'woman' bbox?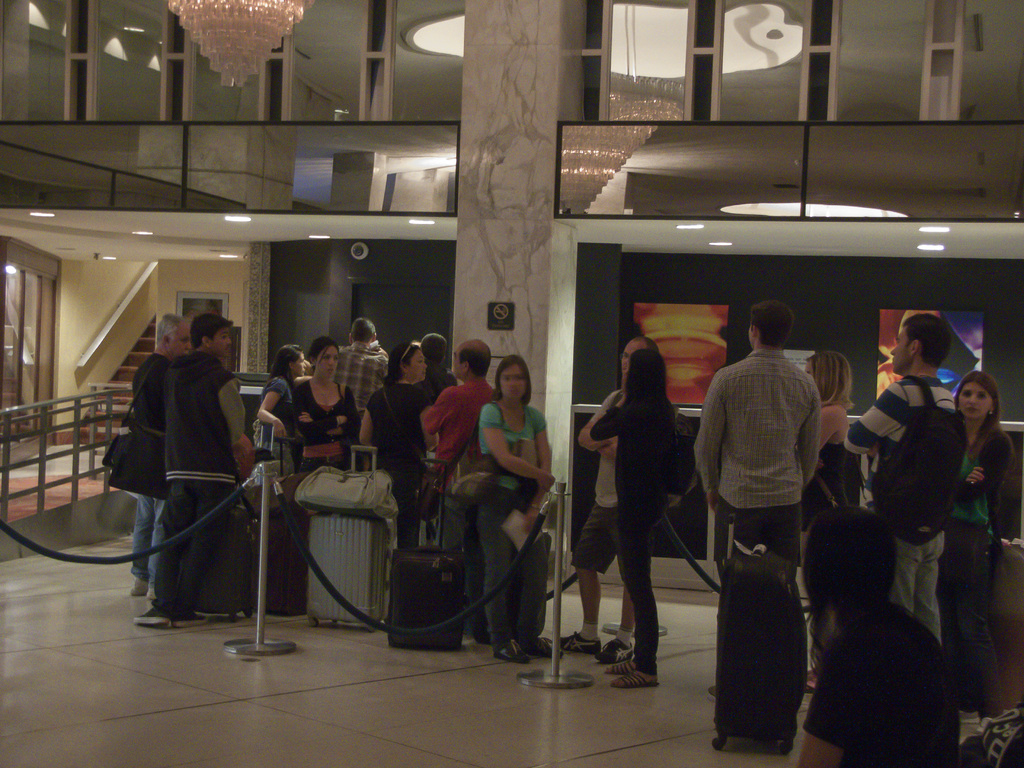
select_region(790, 352, 858, 691)
